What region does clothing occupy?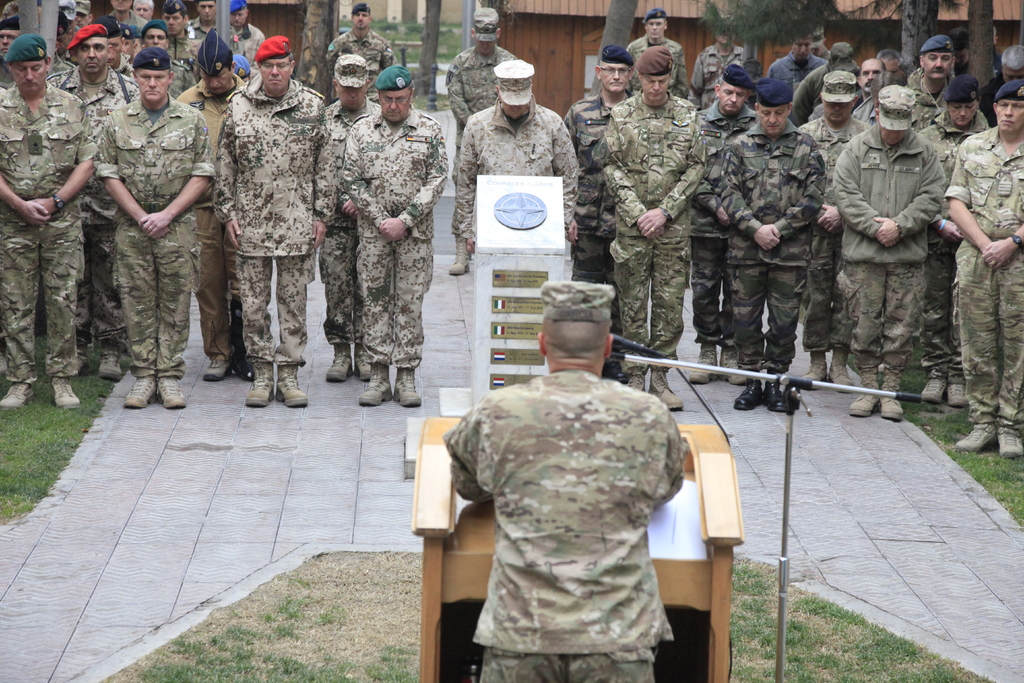
(x1=561, y1=89, x2=627, y2=368).
